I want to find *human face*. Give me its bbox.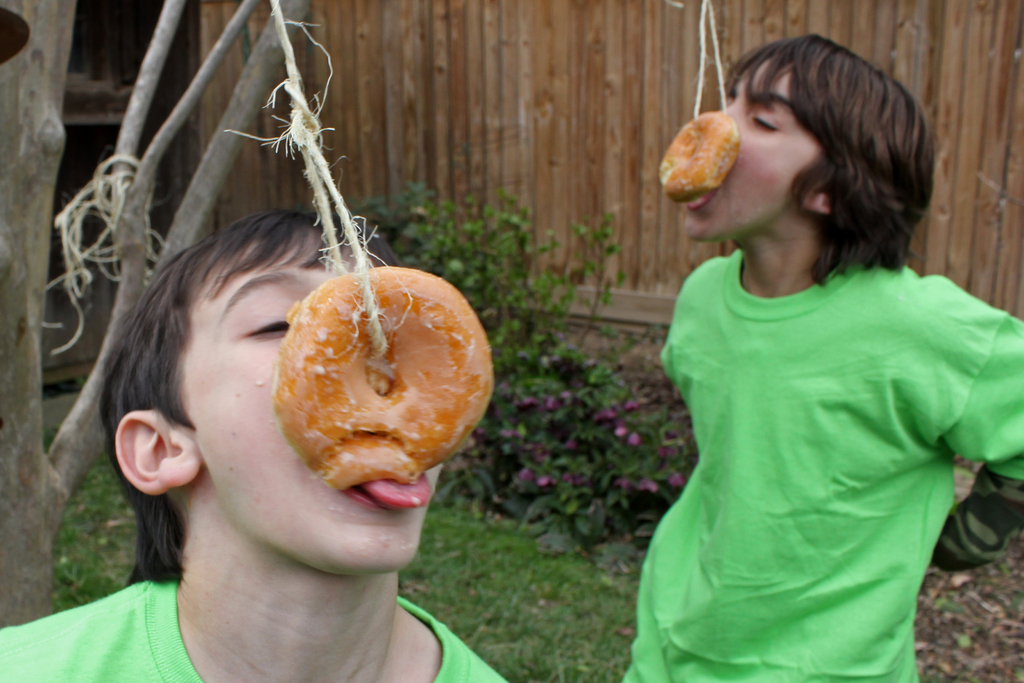
x1=181, y1=227, x2=434, y2=579.
